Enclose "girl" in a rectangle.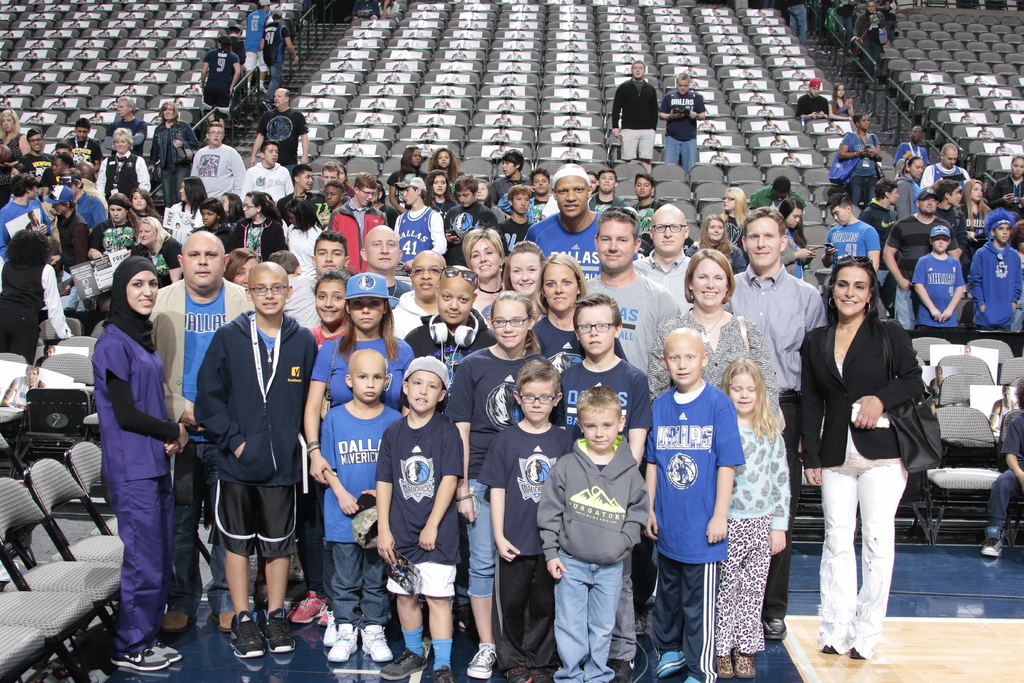
select_region(191, 195, 233, 254).
